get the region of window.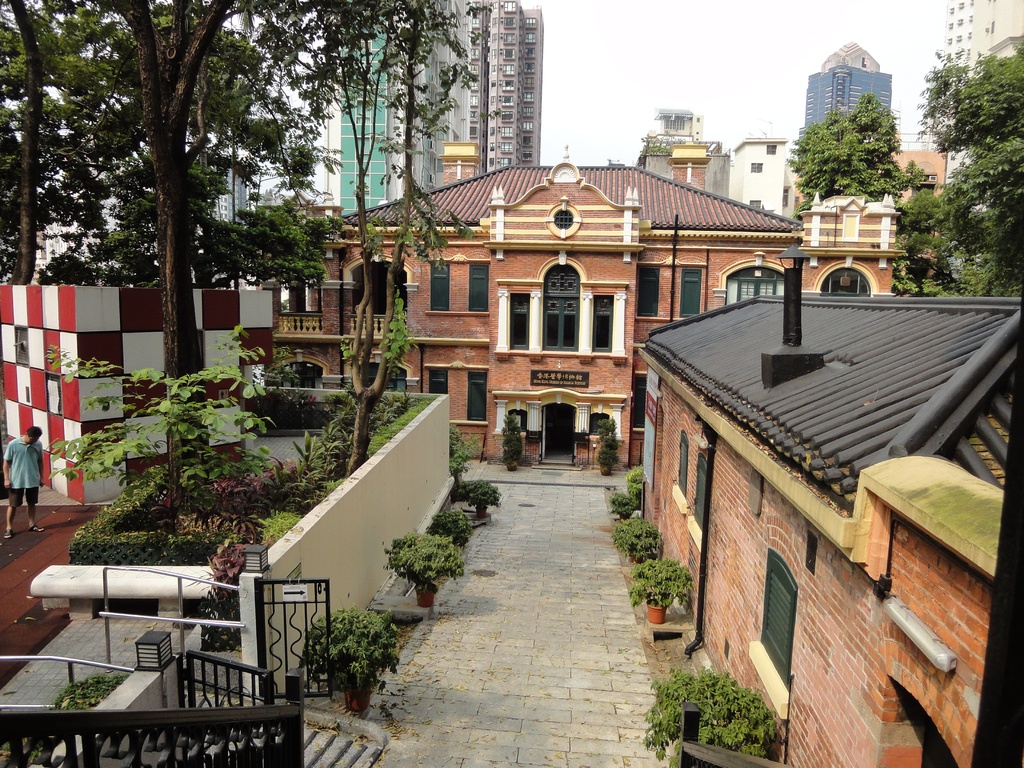
Rect(431, 370, 448, 396).
